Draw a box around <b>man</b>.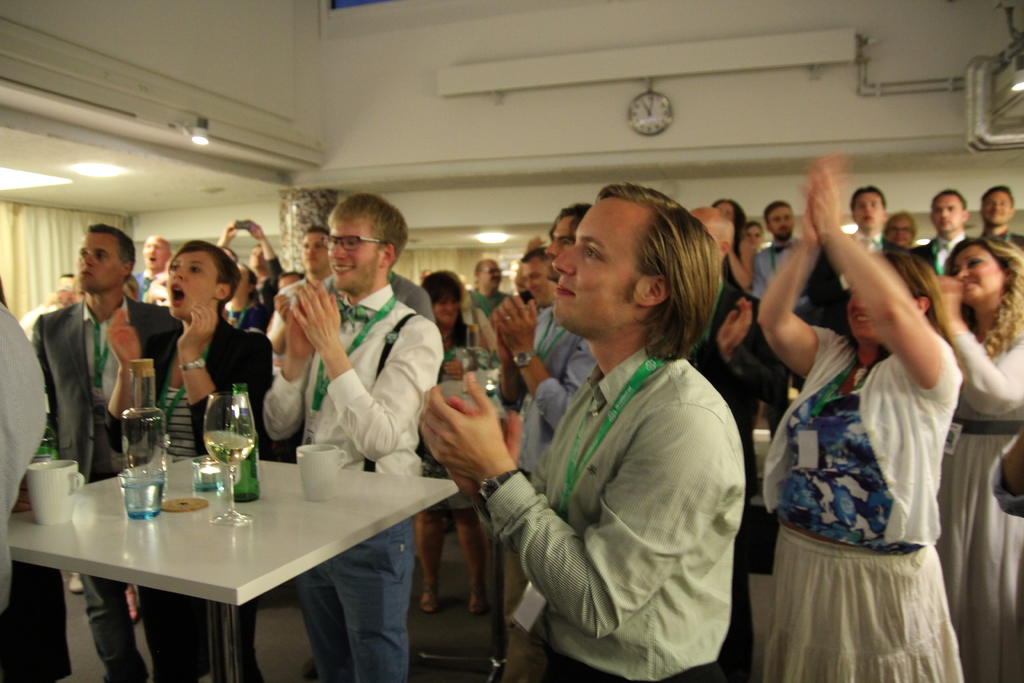
(left=980, top=181, right=1023, bottom=259).
